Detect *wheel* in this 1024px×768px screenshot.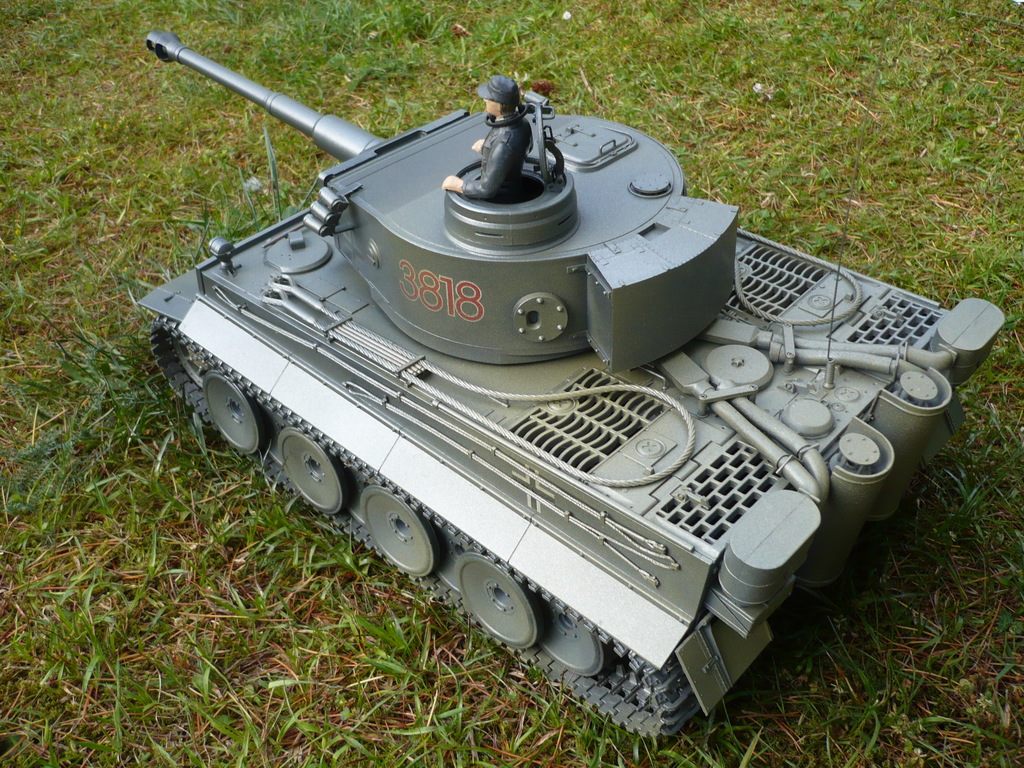
Detection: <region>274, 426, 346, 513</region>.
